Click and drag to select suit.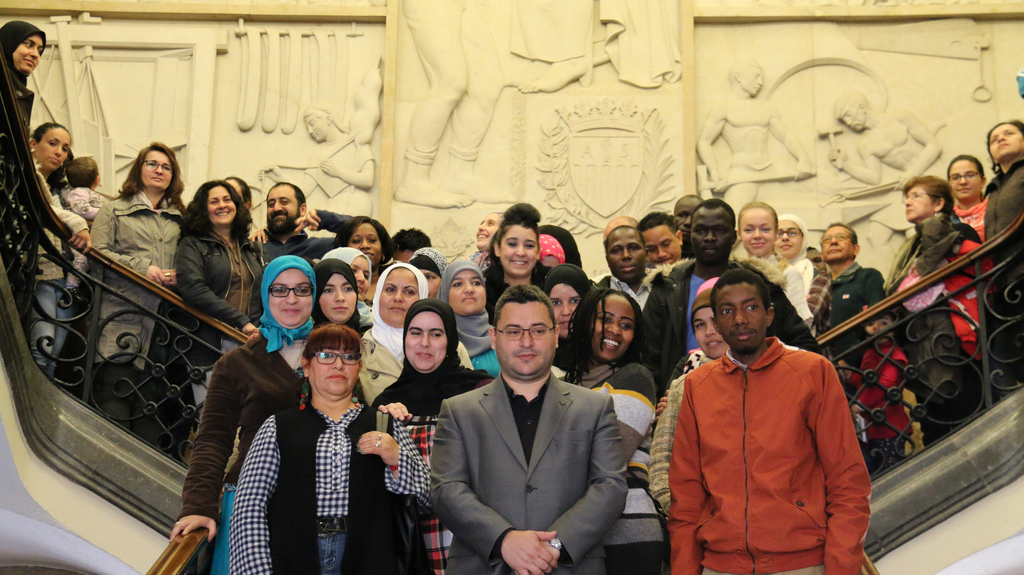
Selection: 430,373,629,574.
